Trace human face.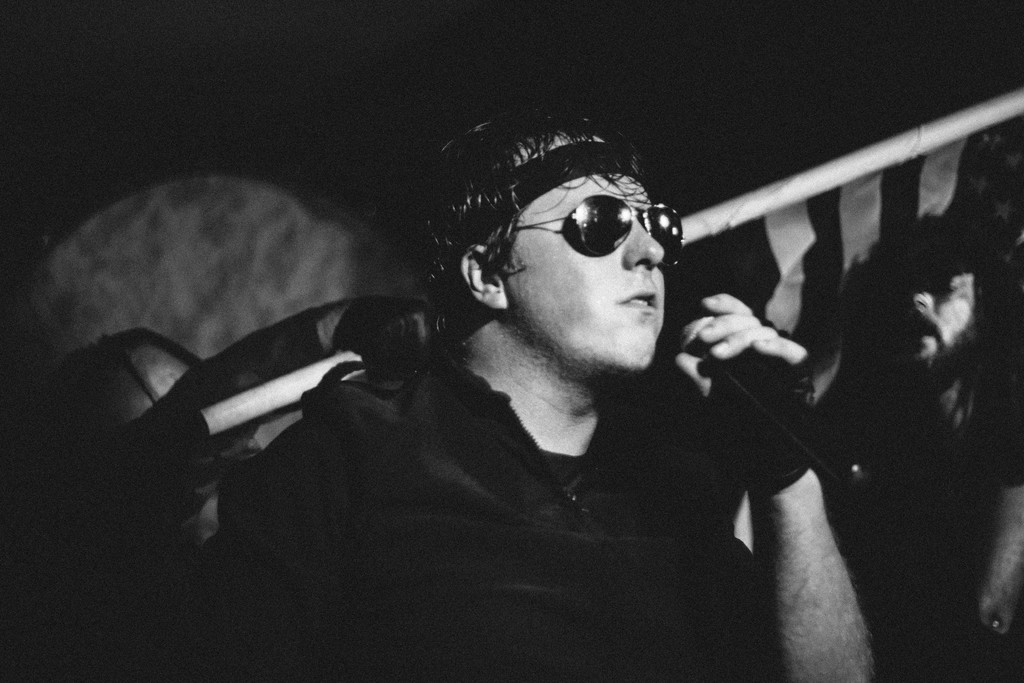
Traced to rect(497, 139, 671, 368).
